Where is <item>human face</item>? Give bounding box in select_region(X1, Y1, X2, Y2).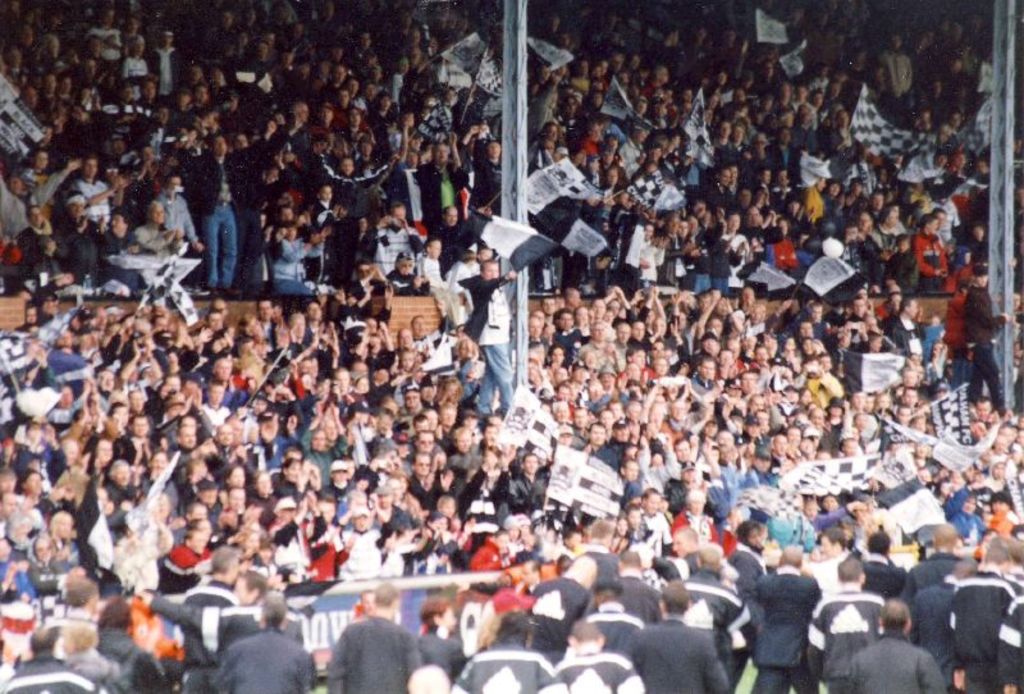
select_region(841, 439, 858, 460).
